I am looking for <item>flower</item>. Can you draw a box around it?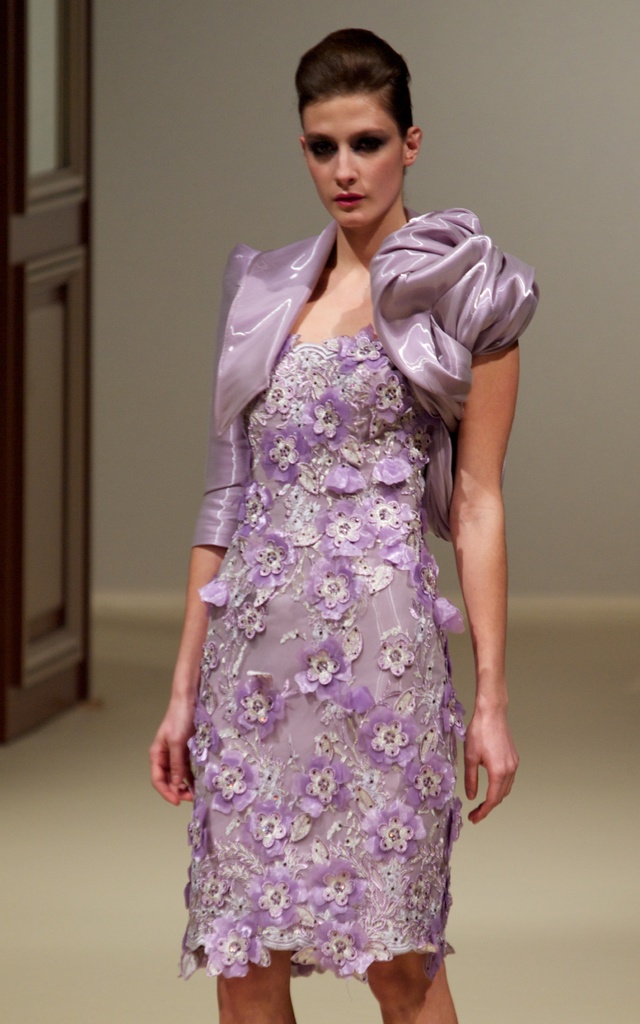
Sure, the bounding box is (x1=248, y1=538, x2=294, y2=579).
